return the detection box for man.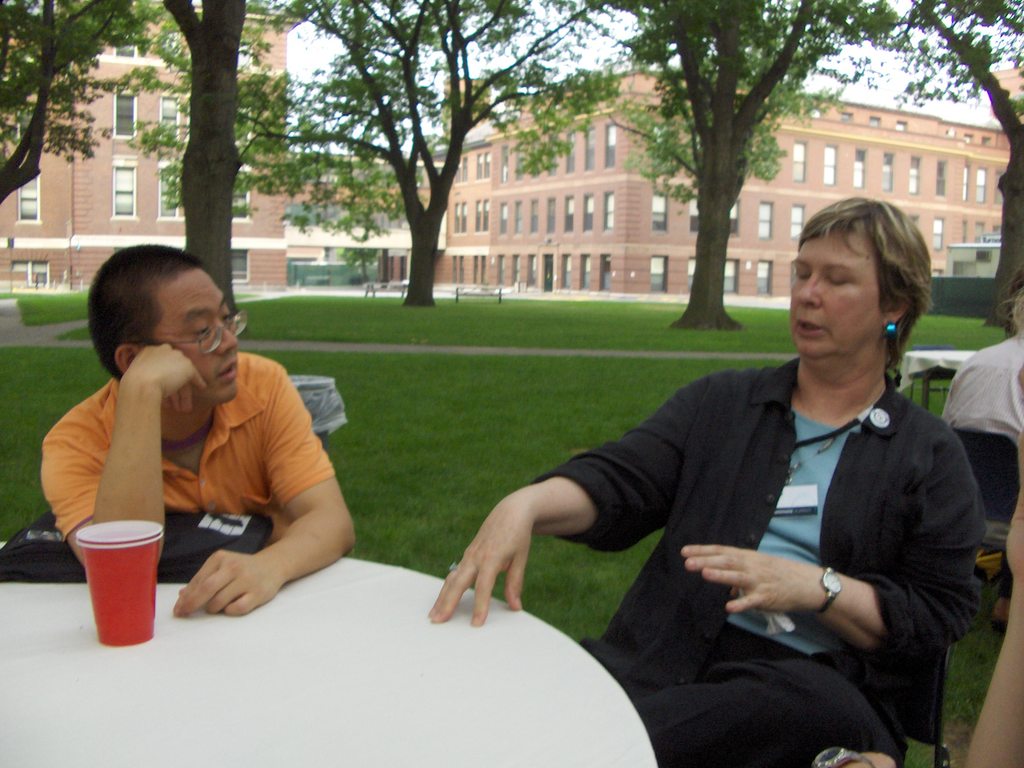
Rect(17, 253, 372, 630).
